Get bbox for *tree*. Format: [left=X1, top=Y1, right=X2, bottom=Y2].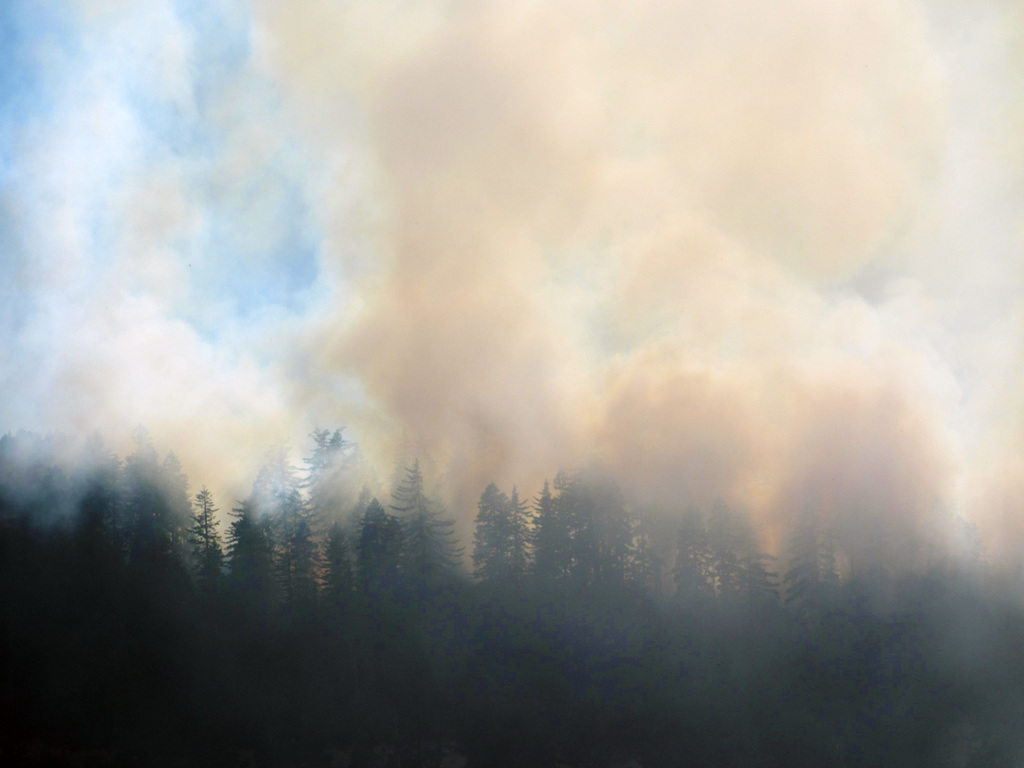
[left=380, top=460, right=462, bottom=582].
